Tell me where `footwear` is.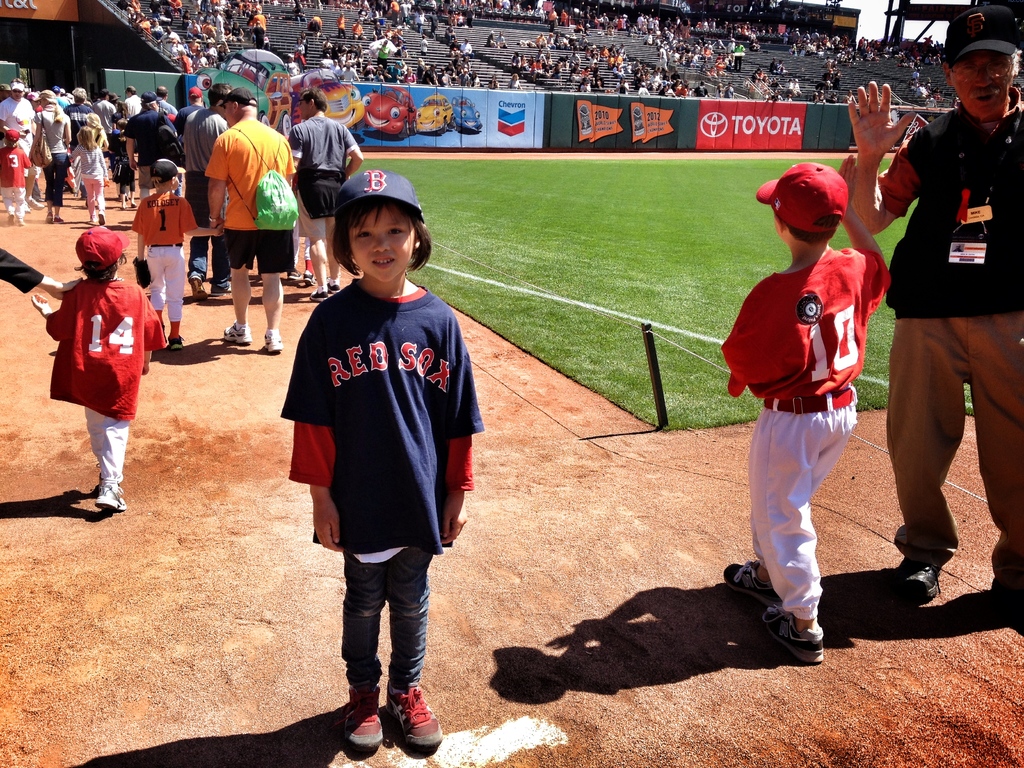
`footwear` is at select_region(717, 561, 785, 605).
